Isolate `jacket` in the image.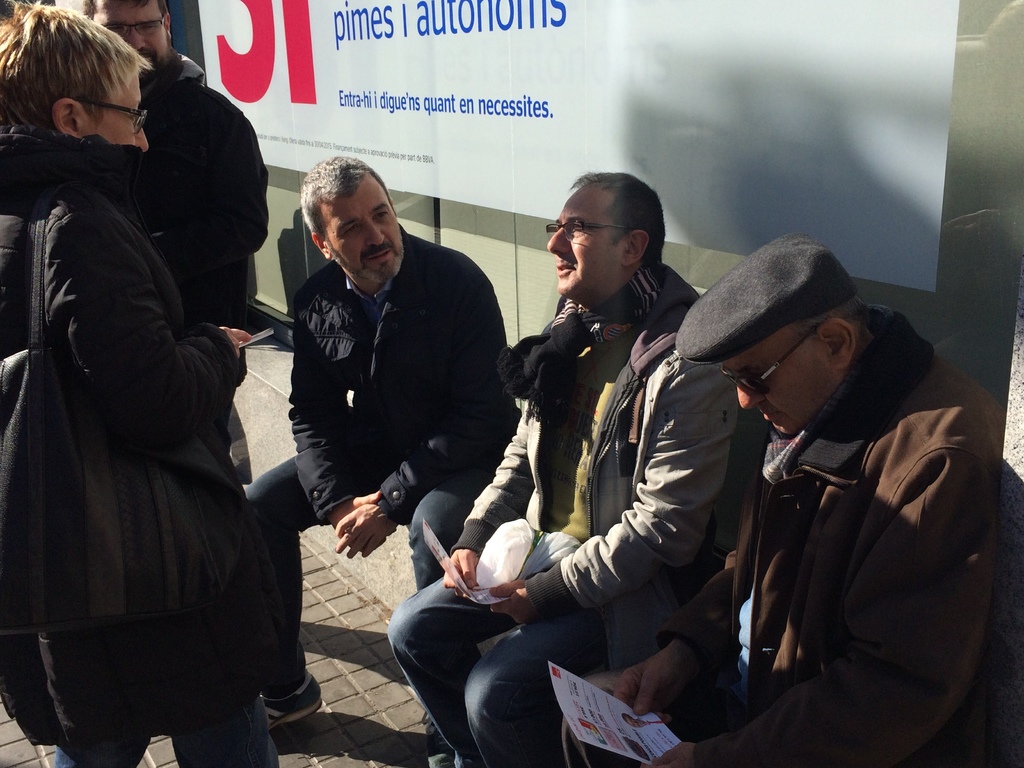
Isolated region: (470,248,735,637).
